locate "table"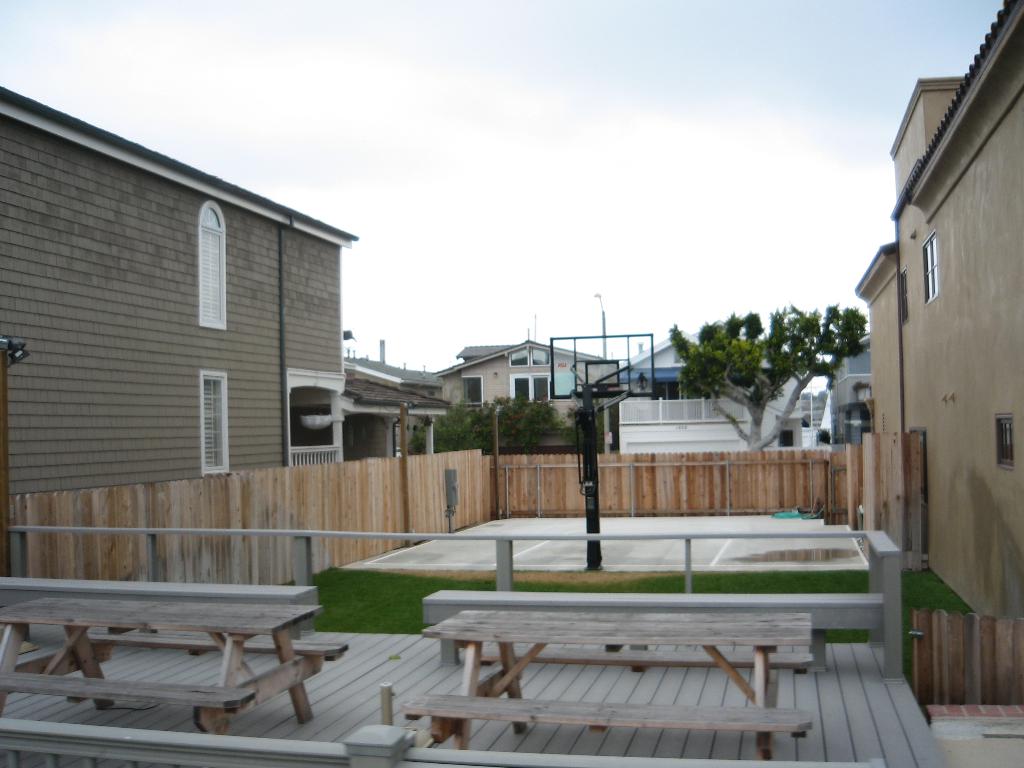
box=[420, 603, 820, 759]
